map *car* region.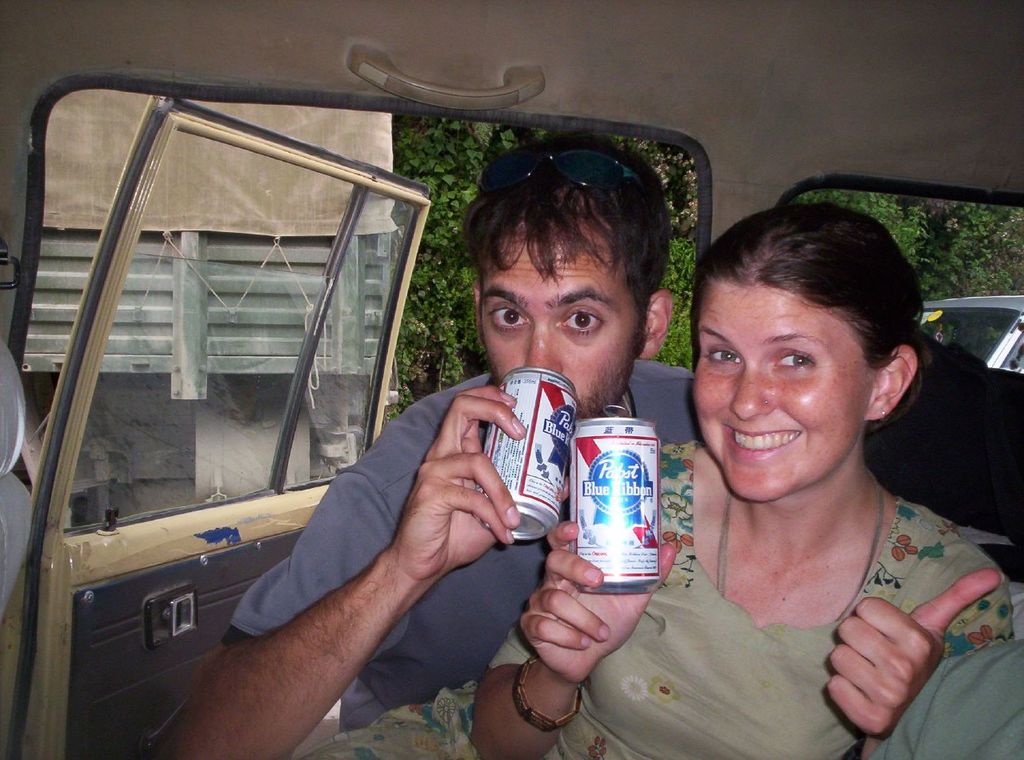
Mapped to select_region(0, 0, 1023, 759).
